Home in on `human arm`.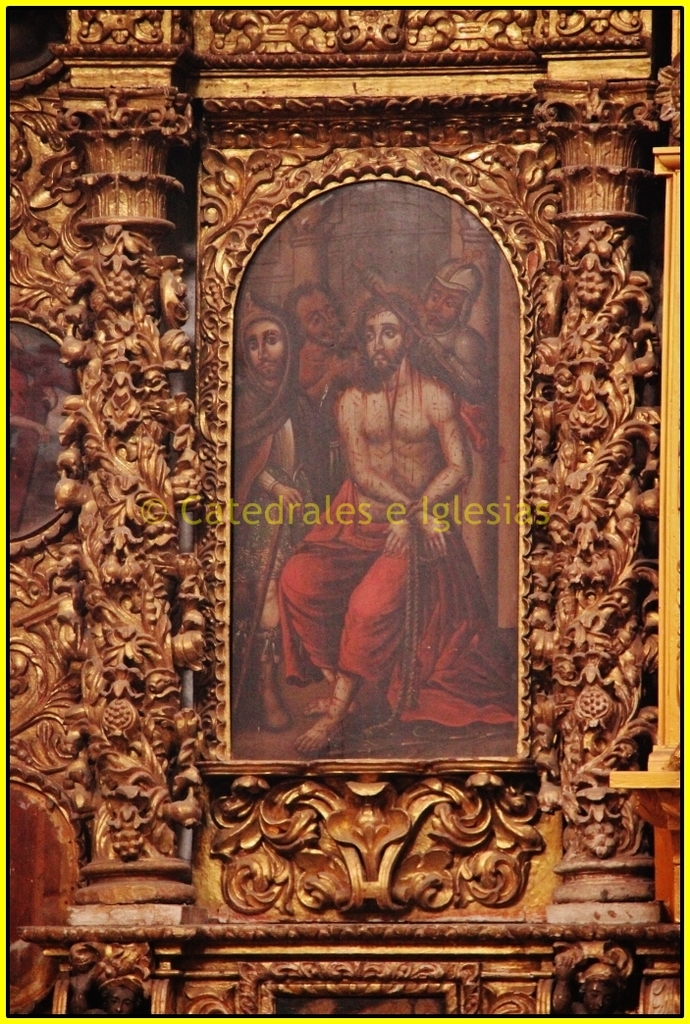
Homed in at 253,462,312,519.
